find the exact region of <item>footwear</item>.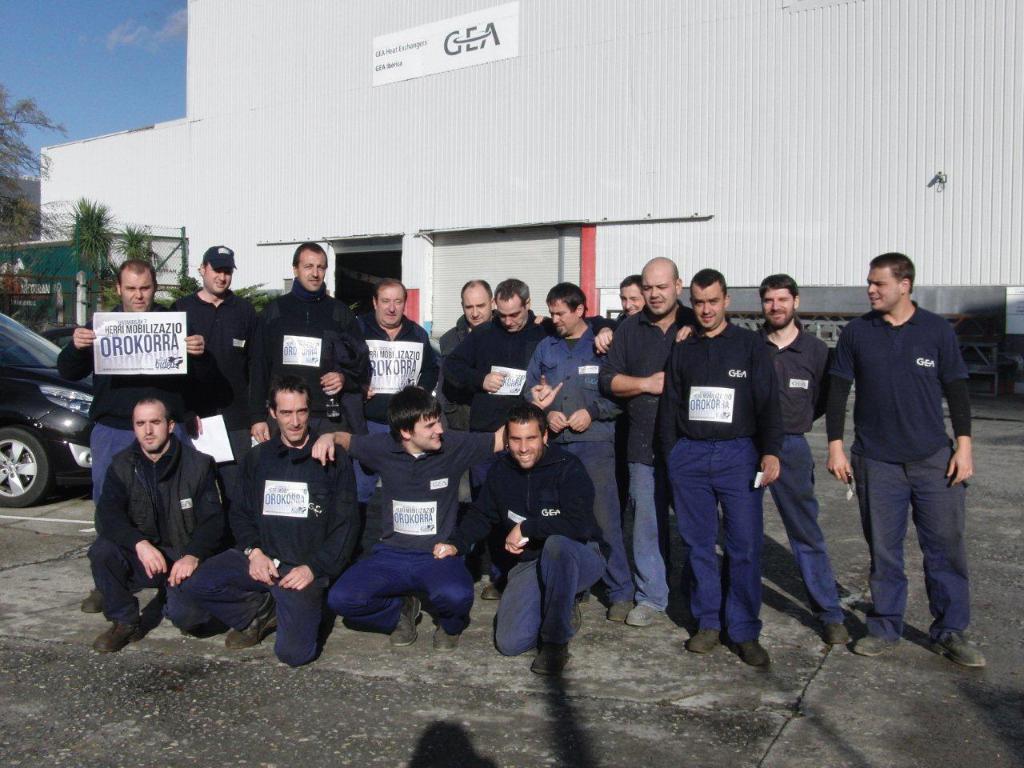
Exact region: 574/600/584/634.
